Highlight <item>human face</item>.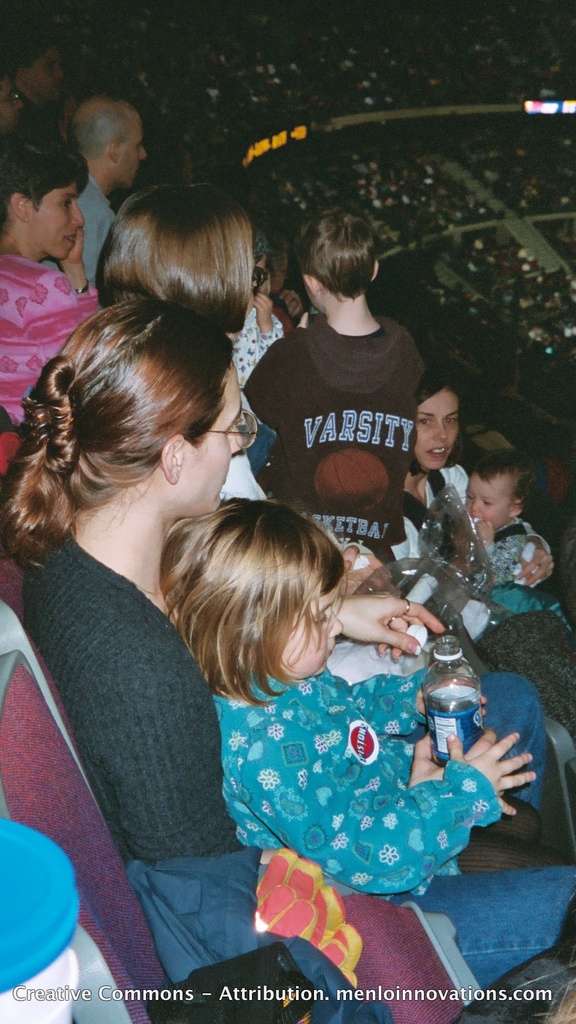
Highlighted region: box(467, 473, 511, 531).
